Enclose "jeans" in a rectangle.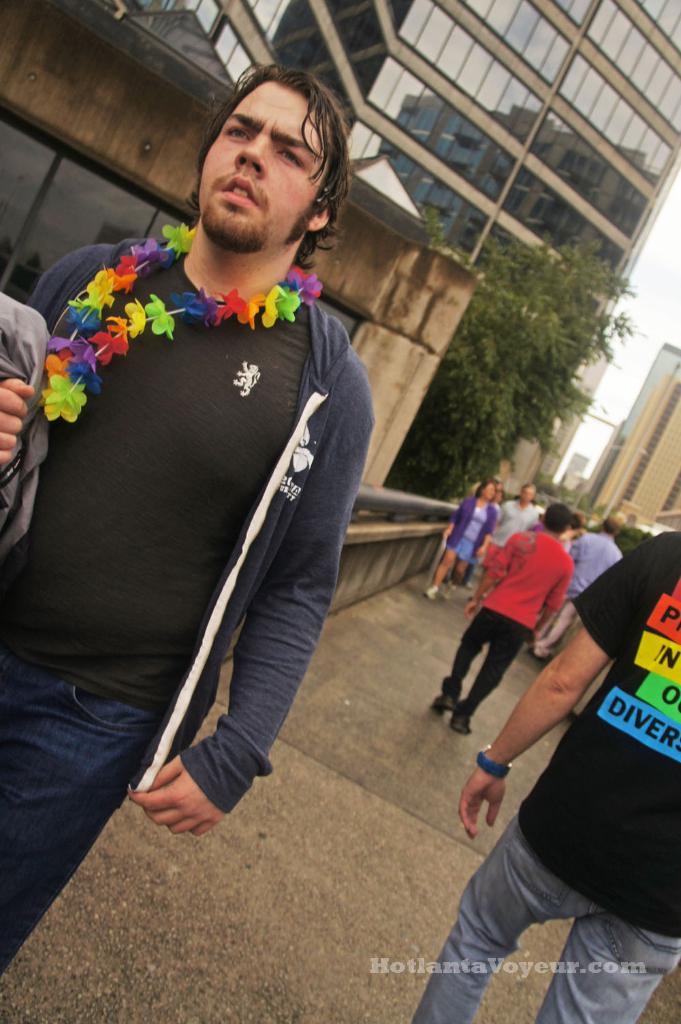
411 811 680 1023.
